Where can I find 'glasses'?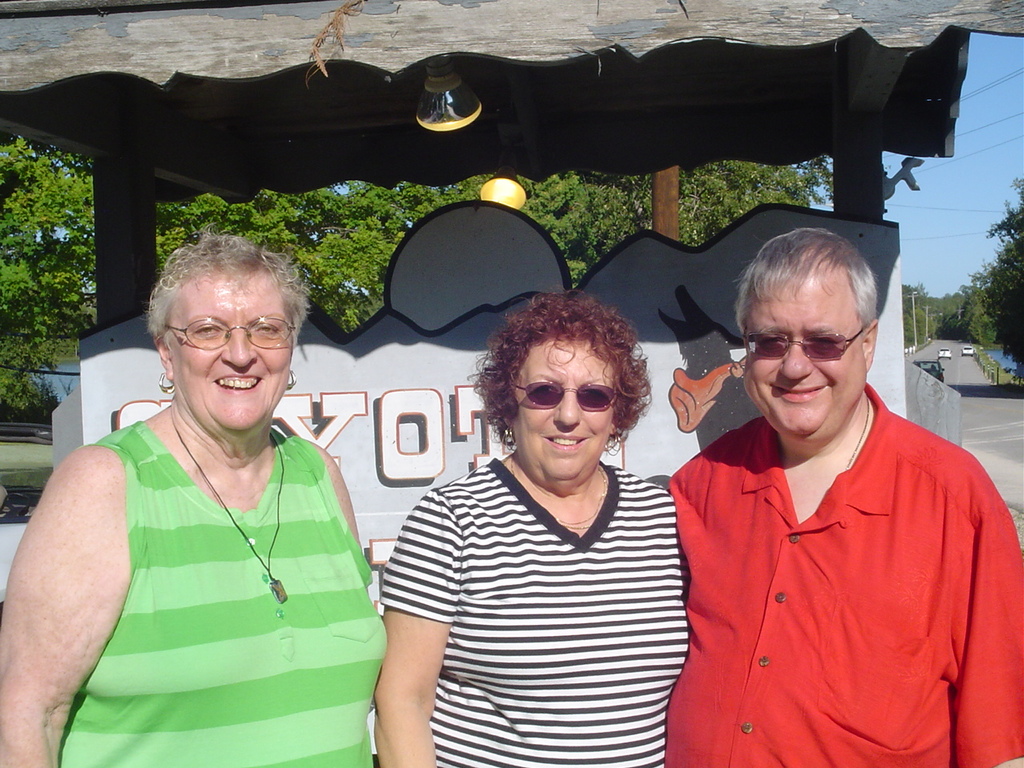
You can find it at [left=746, top=326, right=864, bottom=362].
